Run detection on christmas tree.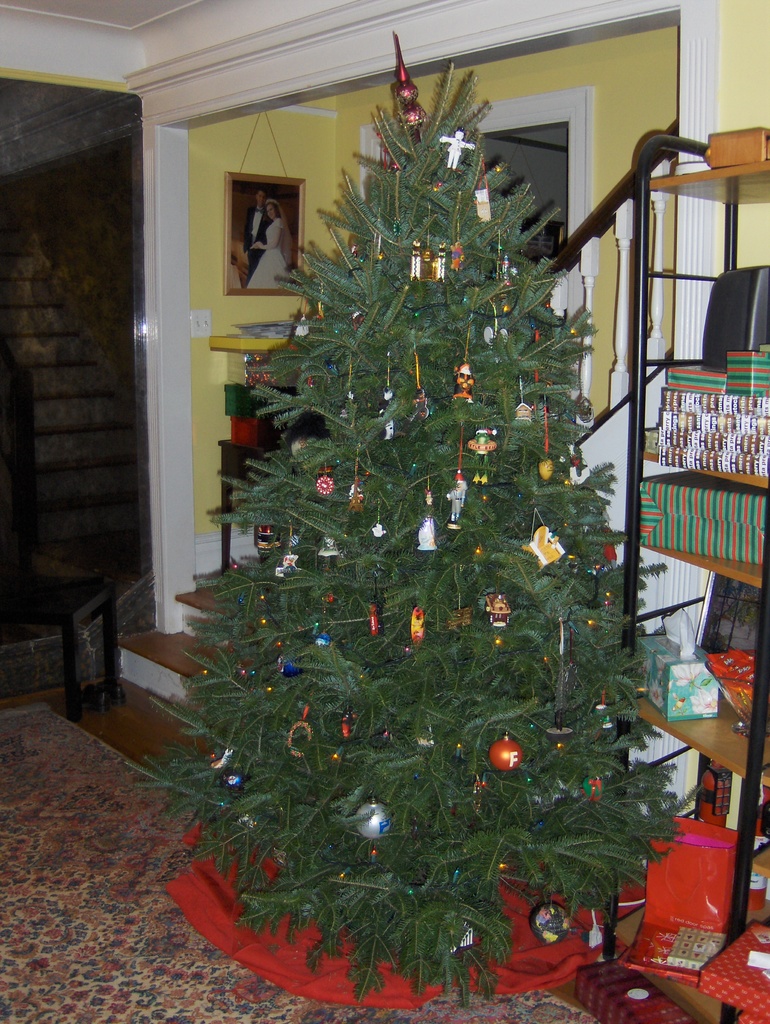
Result: [x1=128, y1=33, x2=705, y2=998].
